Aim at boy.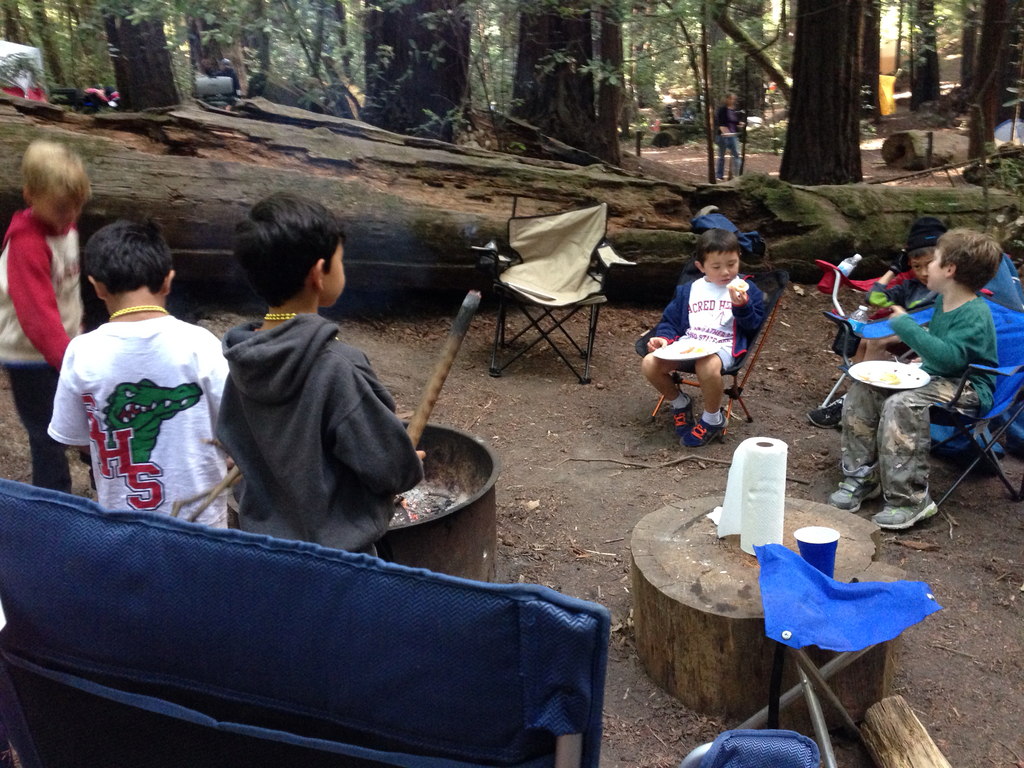
Aimed at 217, 193, 423, 556.
